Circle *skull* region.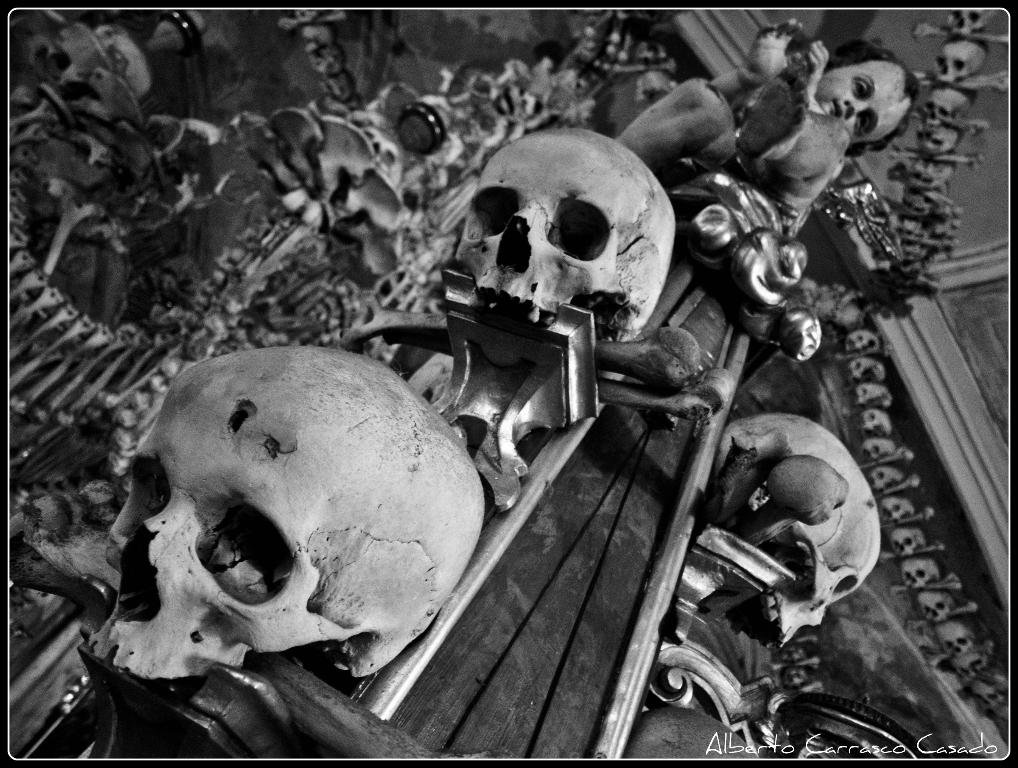
Region: 448, 125, 670, 376.
